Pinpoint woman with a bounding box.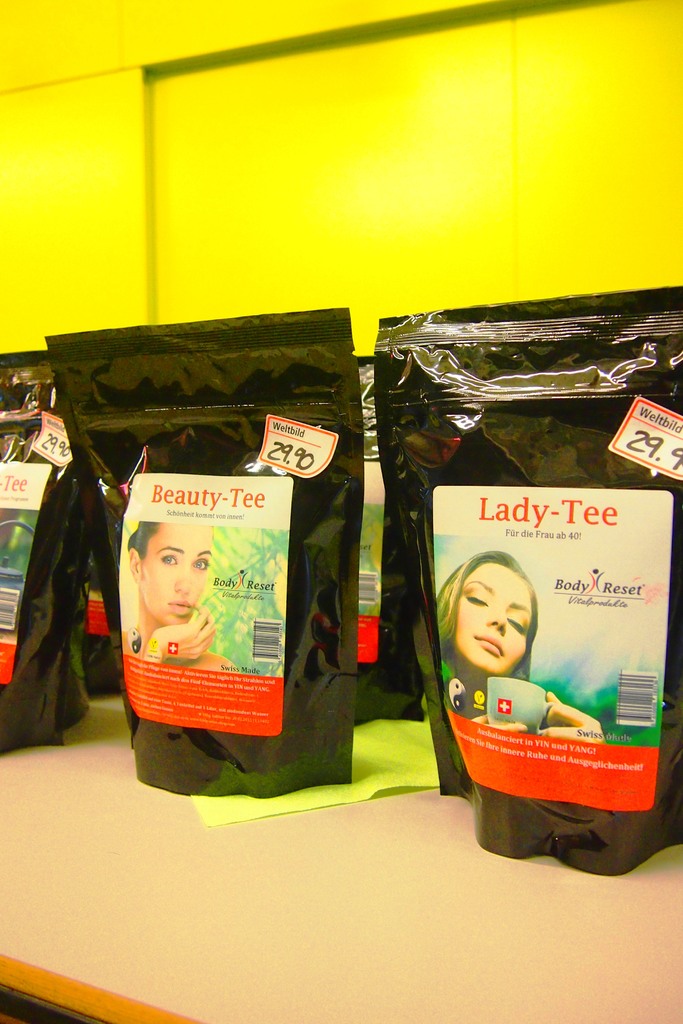
{"left": 434, "top": 548, "right": 601, "bottom": 737}.
